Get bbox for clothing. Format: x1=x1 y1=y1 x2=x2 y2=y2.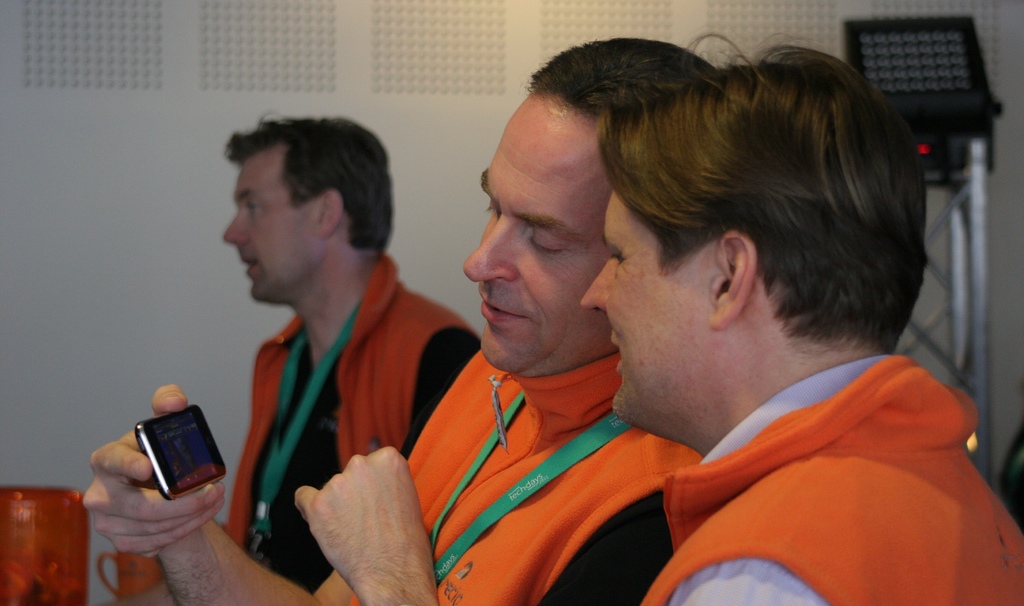
x1=646 y1=356 x2=1023 y2=605.
